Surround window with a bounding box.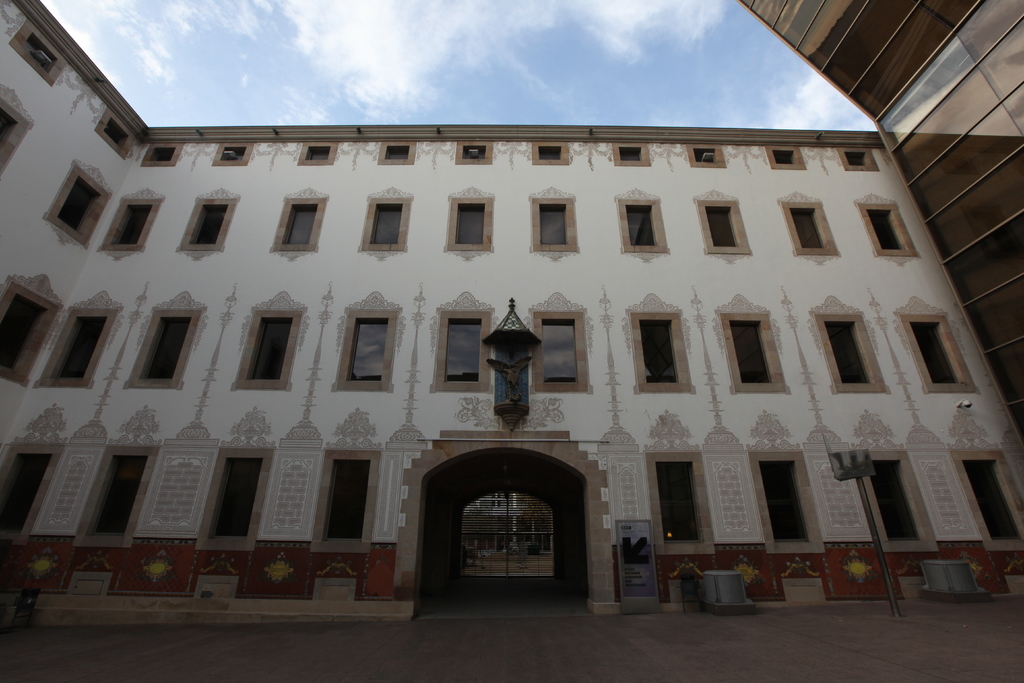
l=55, t=318, r=108, b=379.
